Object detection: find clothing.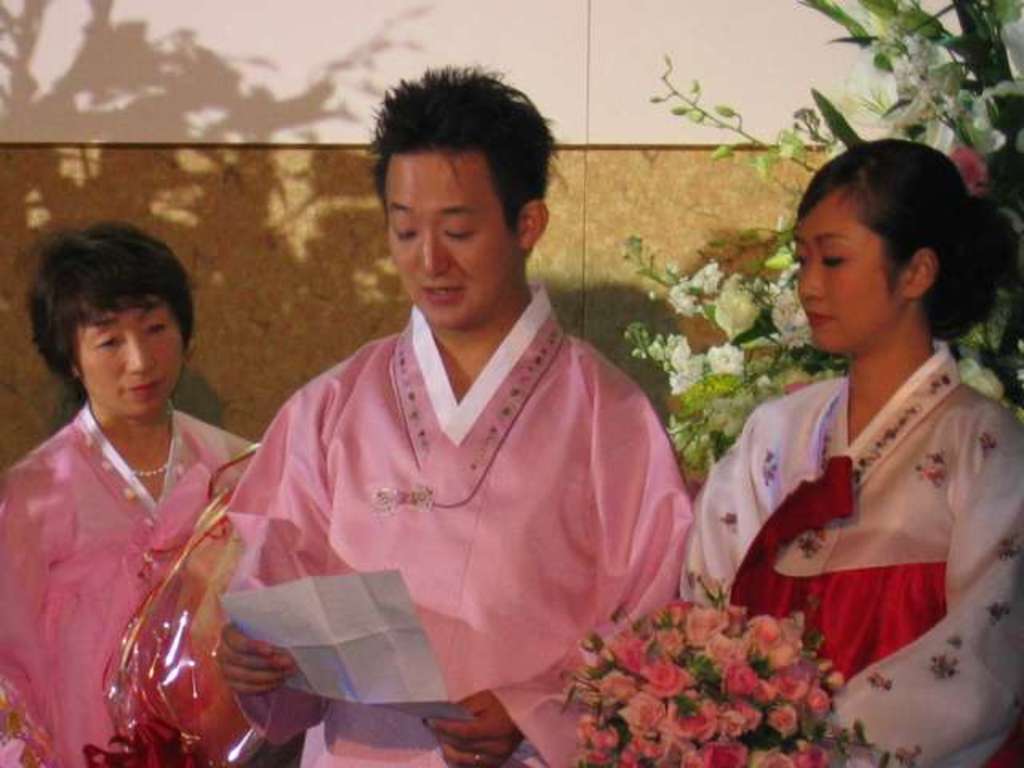
[0,403,299,766].
